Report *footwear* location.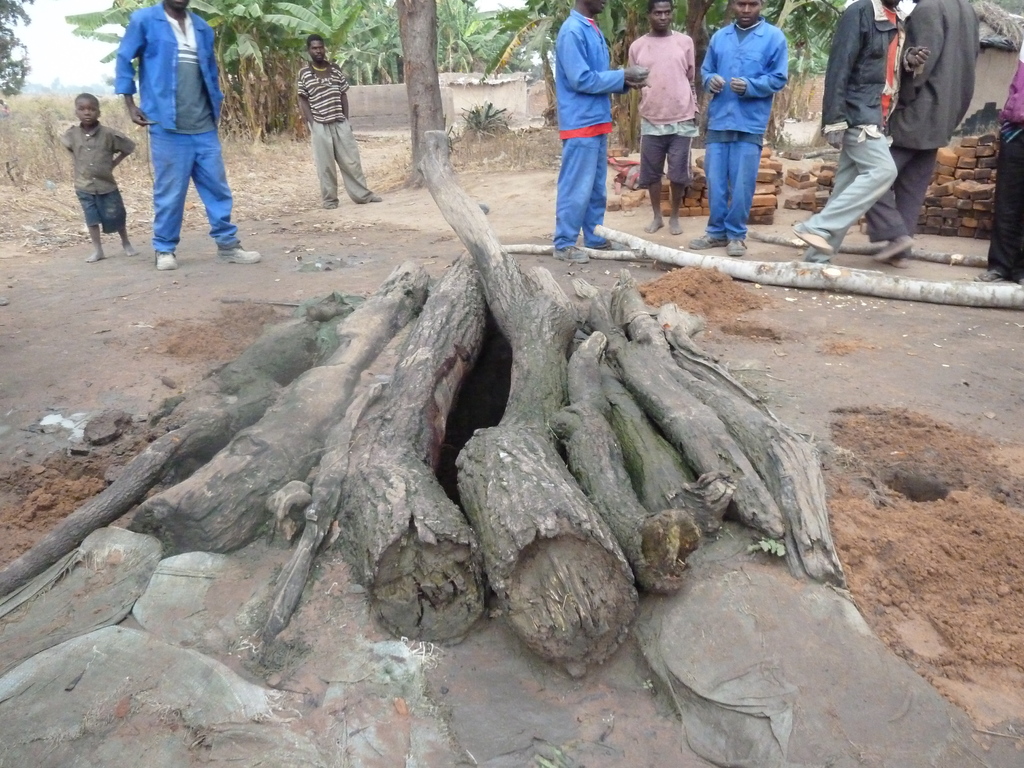
Report: (x1=545, y1=245, x2=585, y2=271).
